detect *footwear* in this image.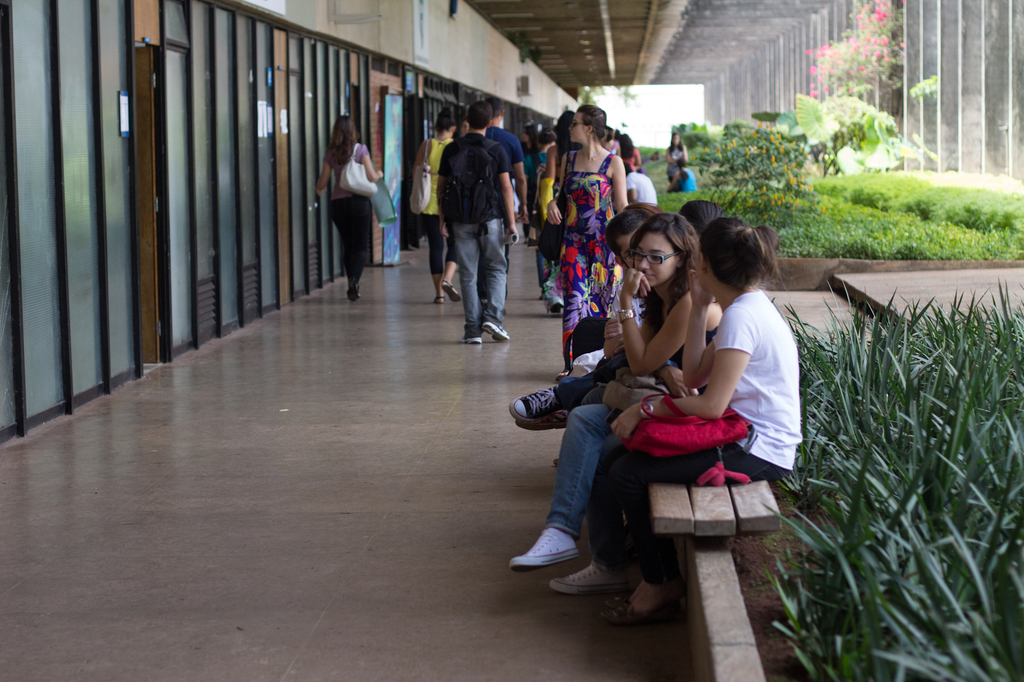
Detection: [601, 601, 686, 630].
